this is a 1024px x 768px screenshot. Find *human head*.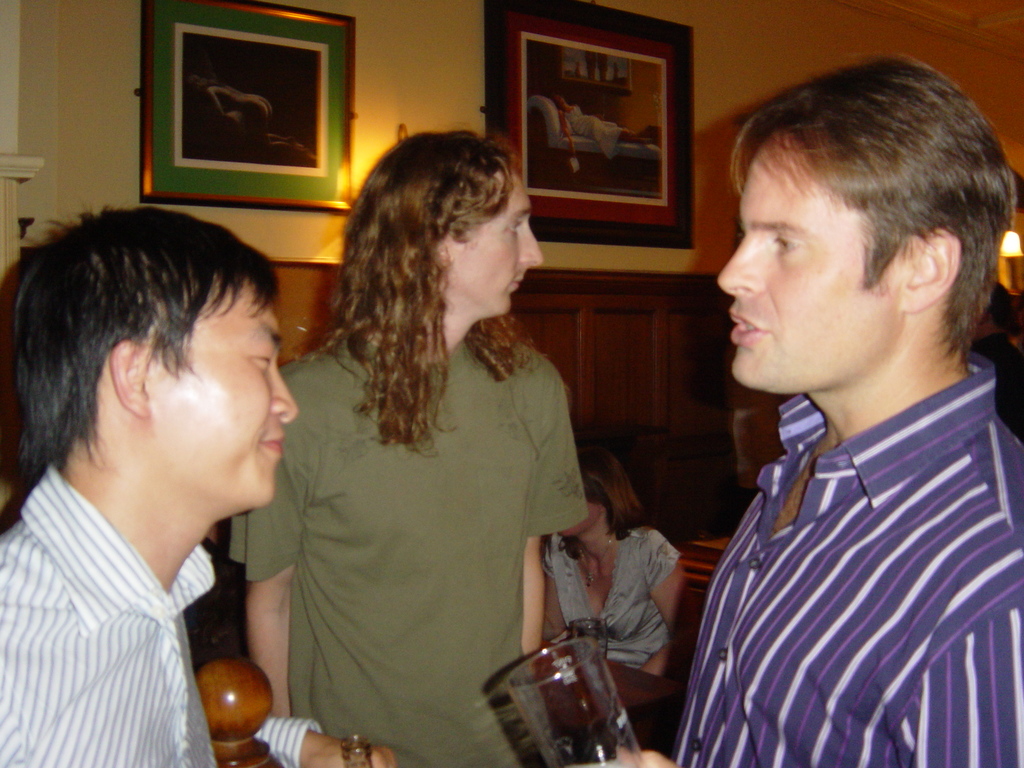
Bounding box: {"left": 364, "top": 127, "right": 546, "bottom": 315}.
